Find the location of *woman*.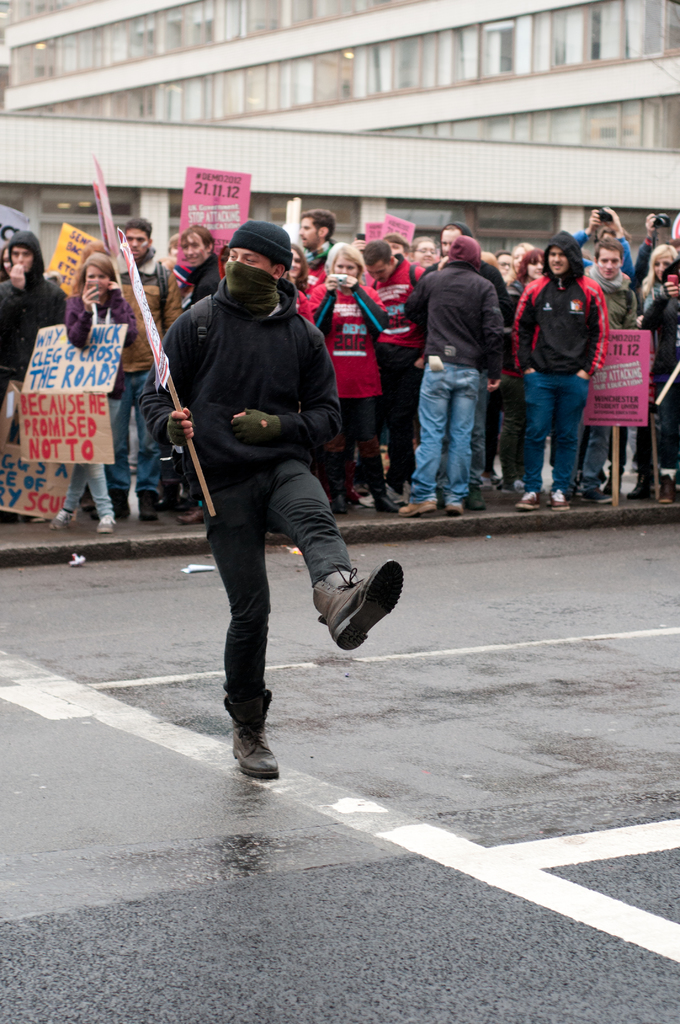
Location: region(301, 243, 399, 515).
